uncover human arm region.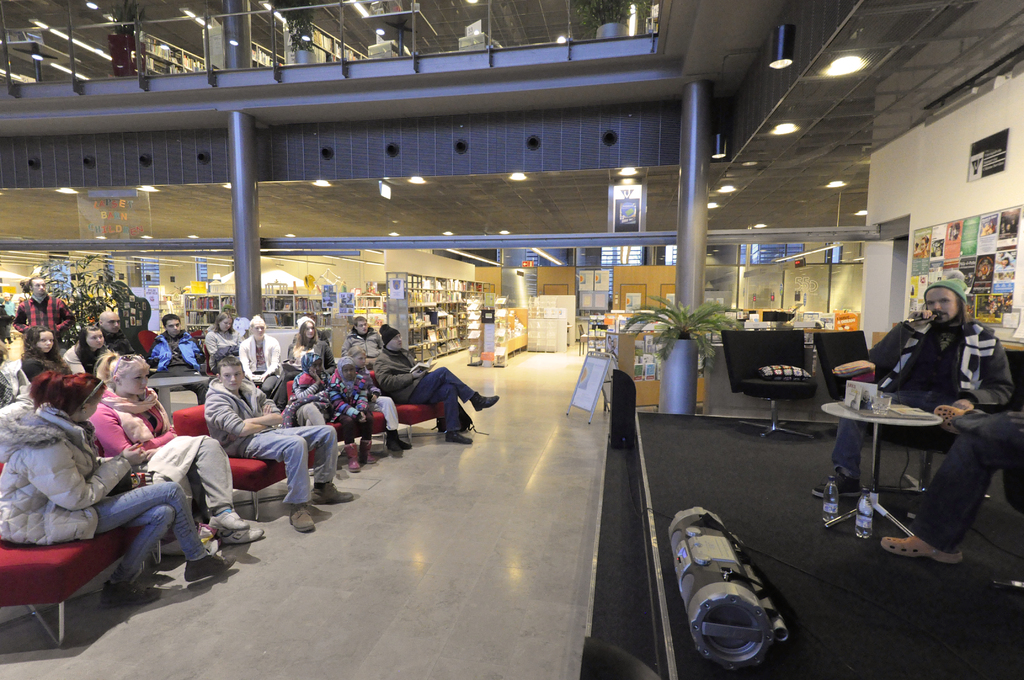
Uncovered: pyautogui.locateOnScreen(214, 392, 264, 433).
